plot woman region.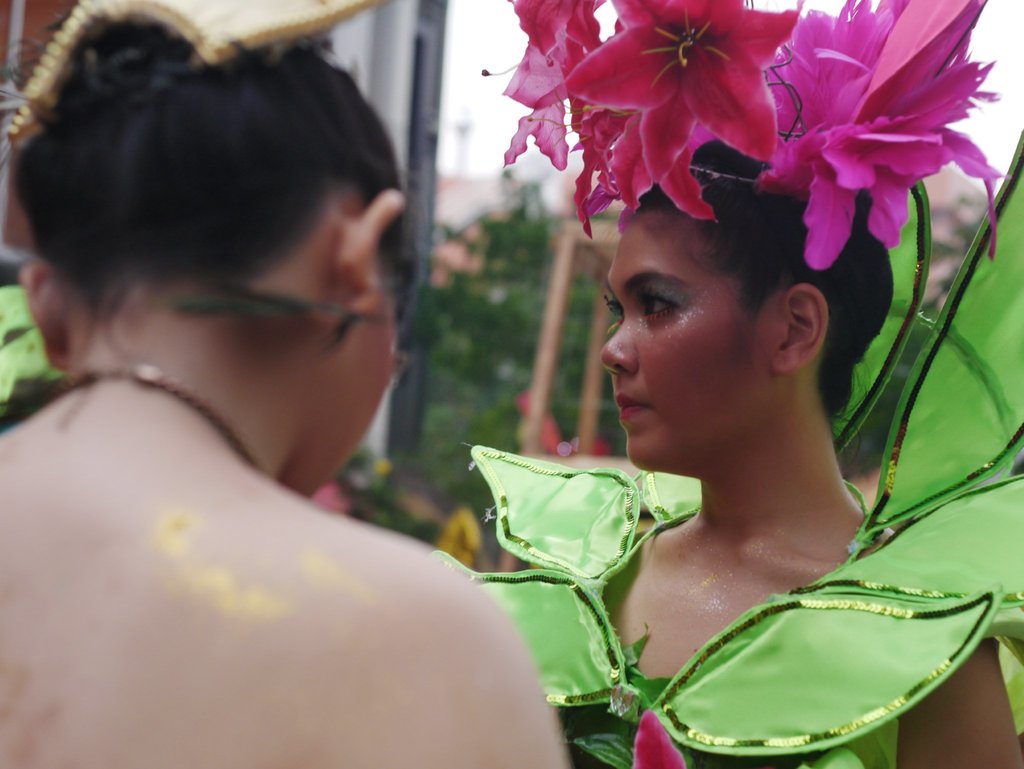
Plotted at region(0, 0, 578, 768).
